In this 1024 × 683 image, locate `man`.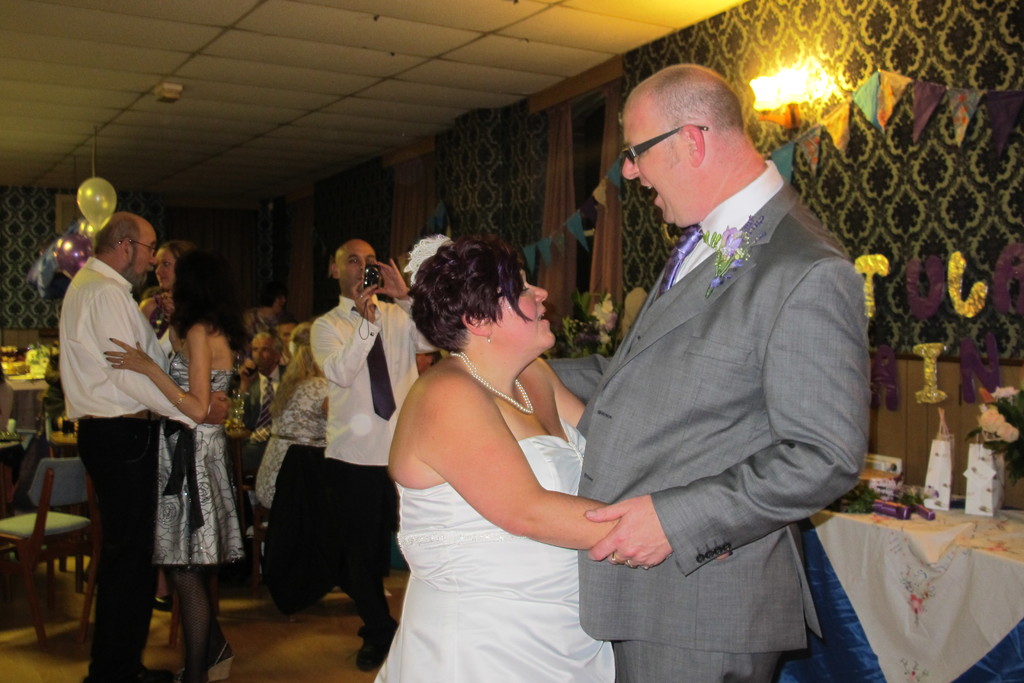
Bounding box: (left=138, top=285, right=169, bottom=339).
